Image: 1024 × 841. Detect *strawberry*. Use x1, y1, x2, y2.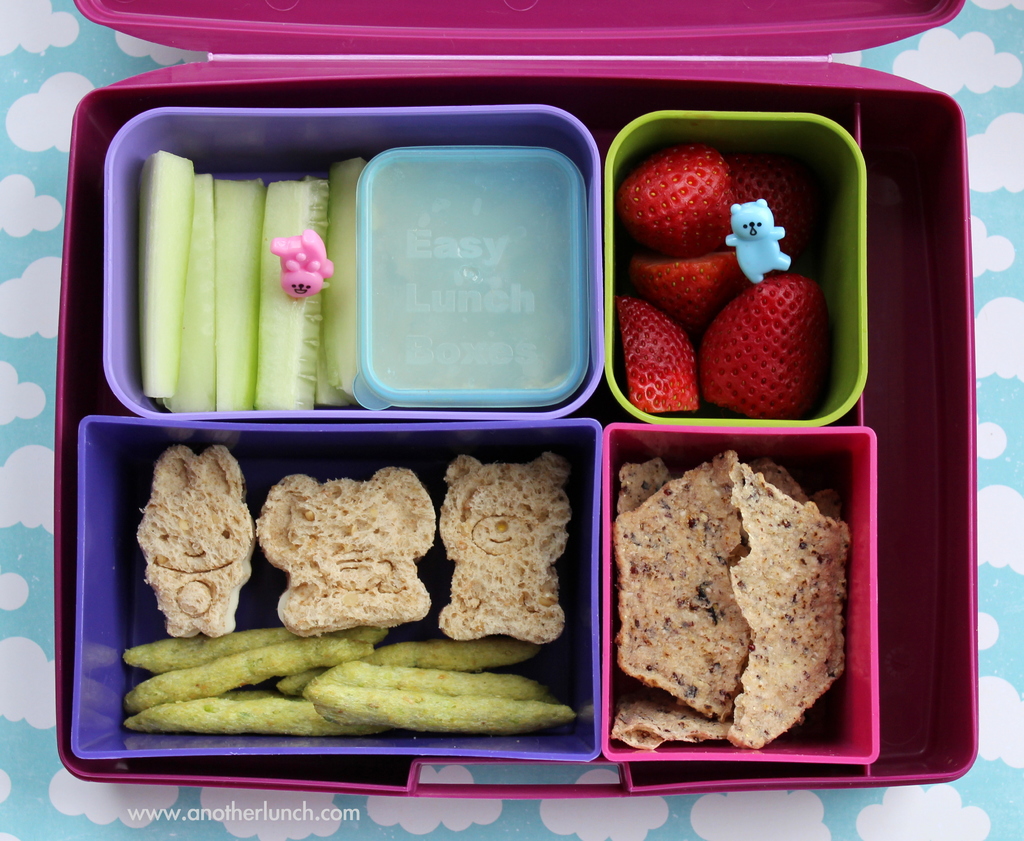
701, 260, 830, 413.
